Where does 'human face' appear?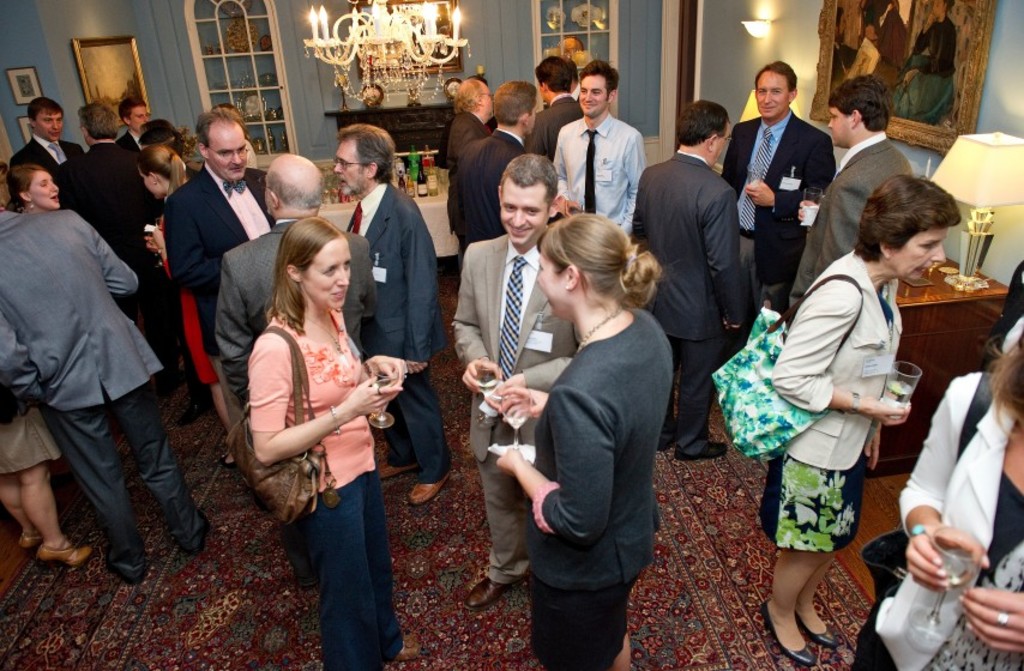
Appears at 530,246,564,316.
